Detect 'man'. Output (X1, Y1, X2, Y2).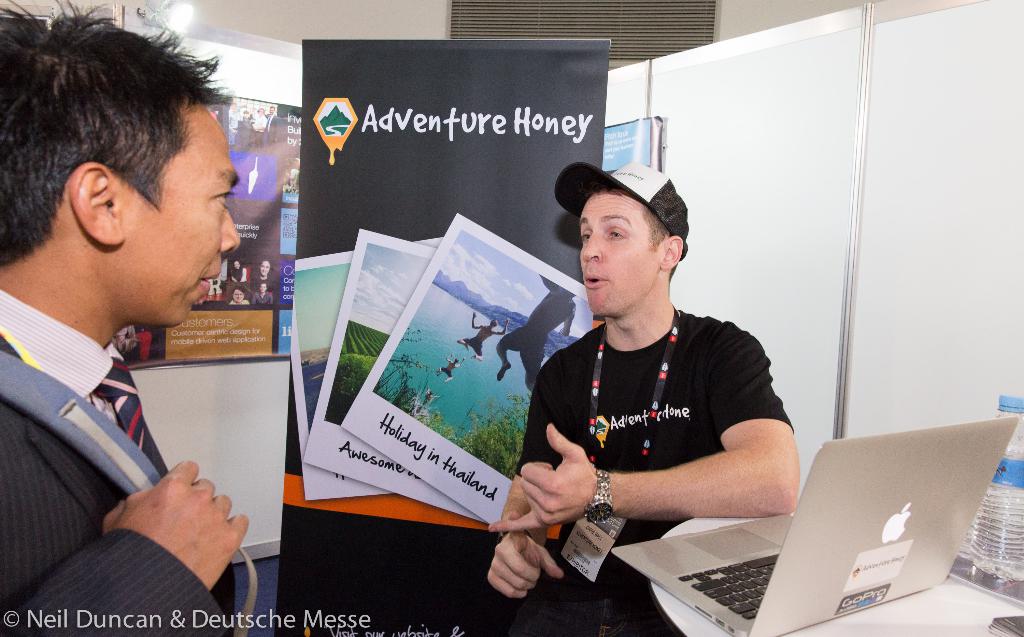
(496, 152, 801, 595).
